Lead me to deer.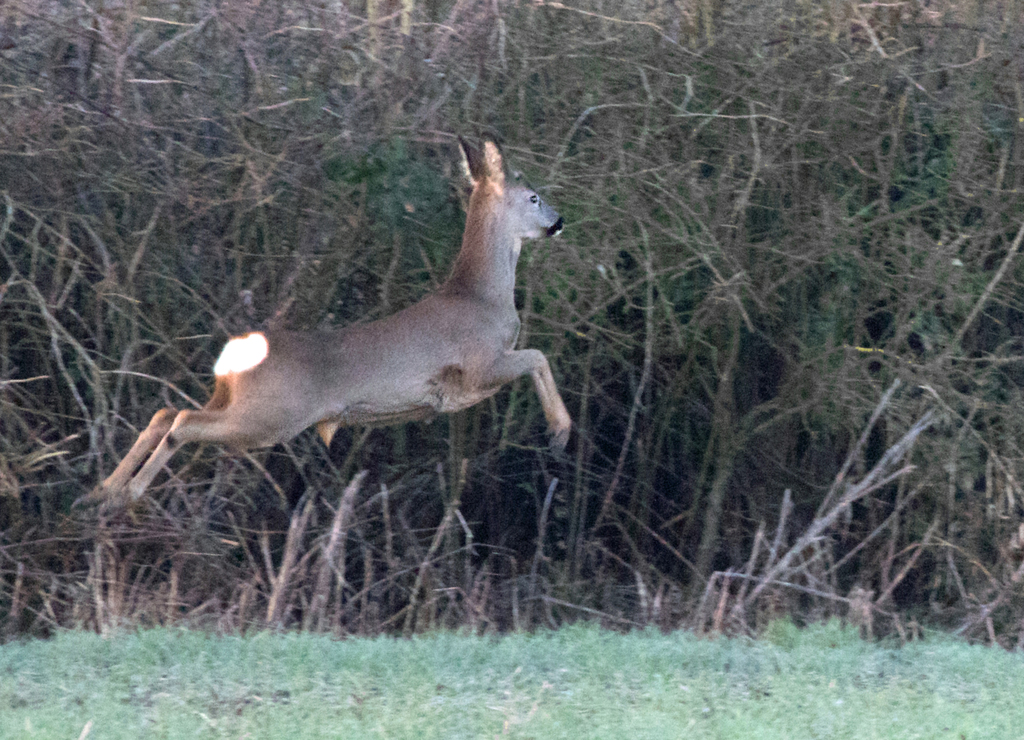
Lead to [78,129,573,513].
